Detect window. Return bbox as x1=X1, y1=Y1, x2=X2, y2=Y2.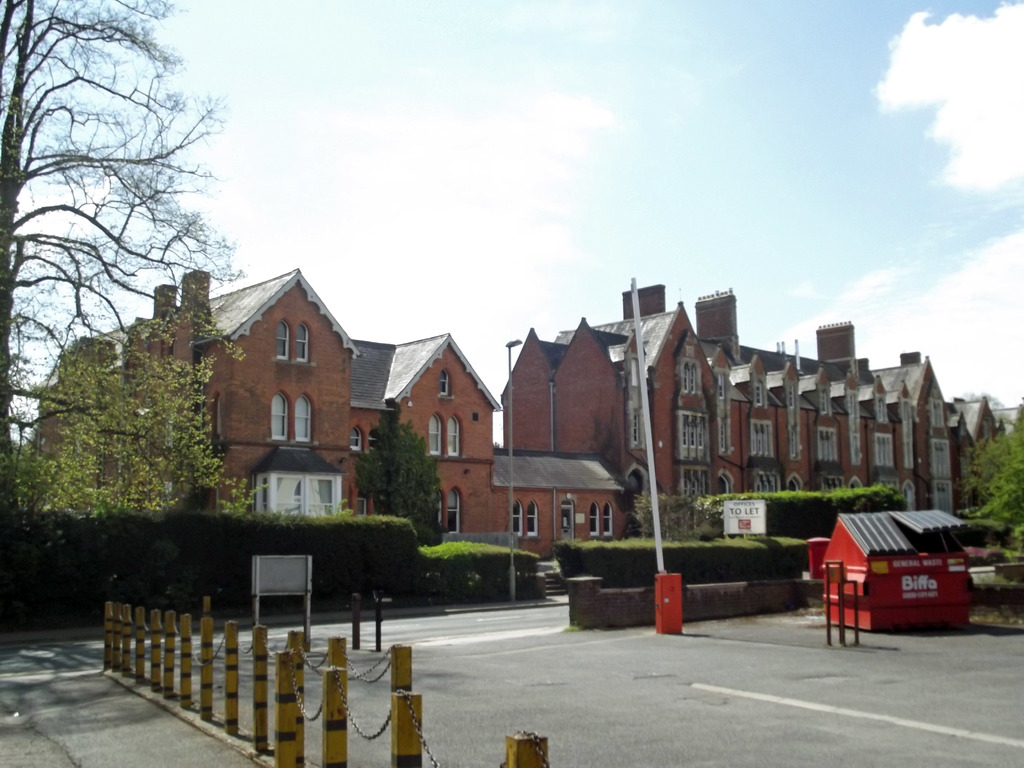
x1=900, y1=478, x2=917, y2=511.
